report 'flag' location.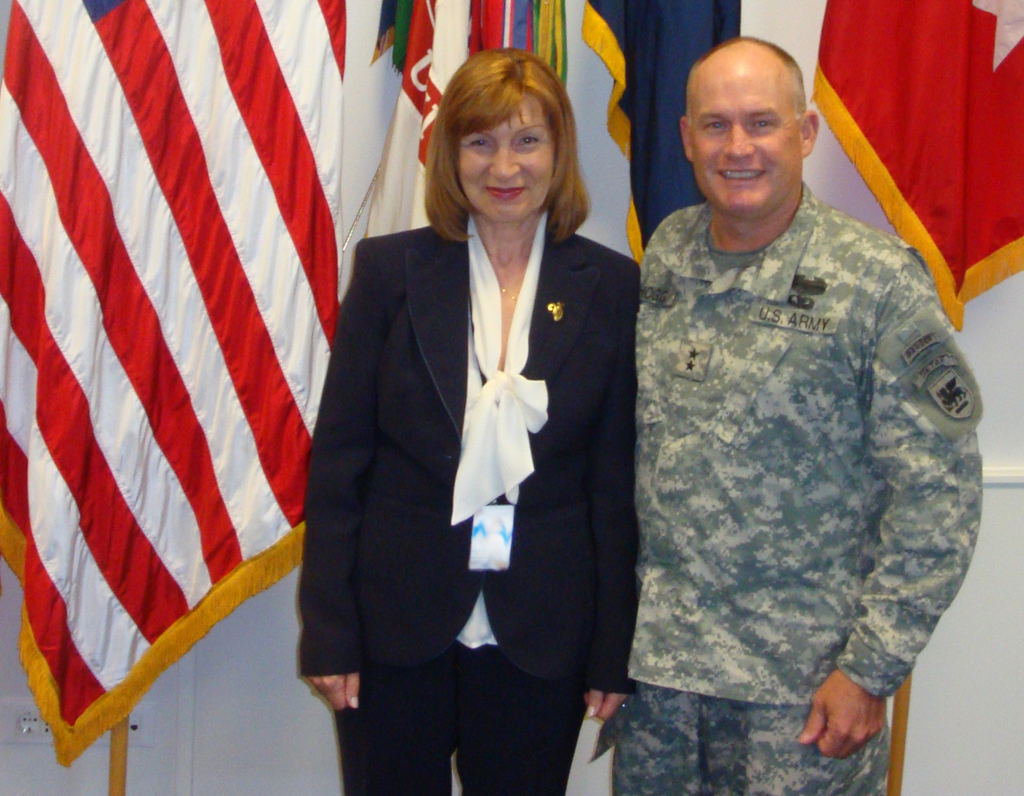
Report: bbox=(536, 0, 563, 92).
